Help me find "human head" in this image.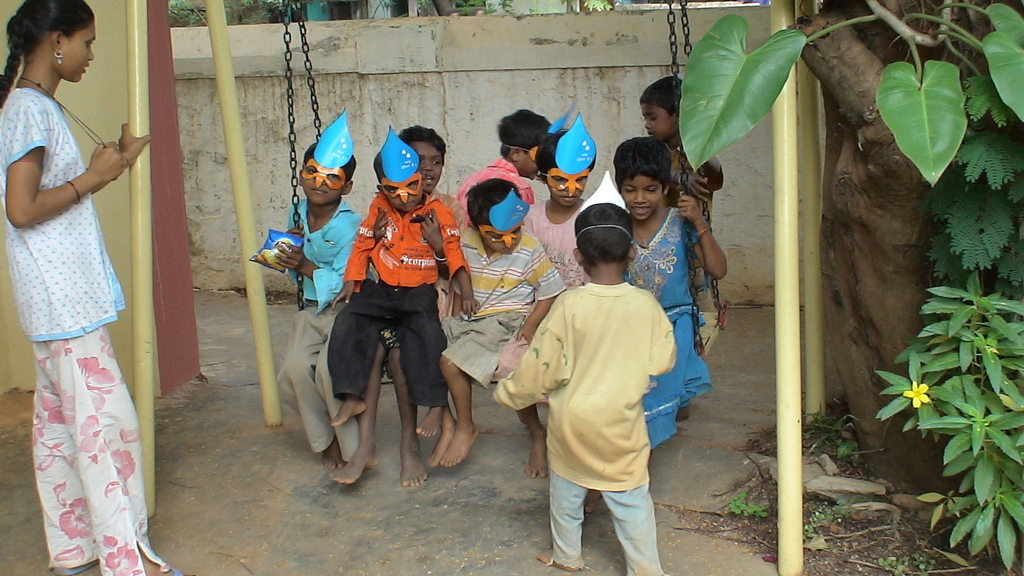
Found it: [297, 140, 357, 205].
